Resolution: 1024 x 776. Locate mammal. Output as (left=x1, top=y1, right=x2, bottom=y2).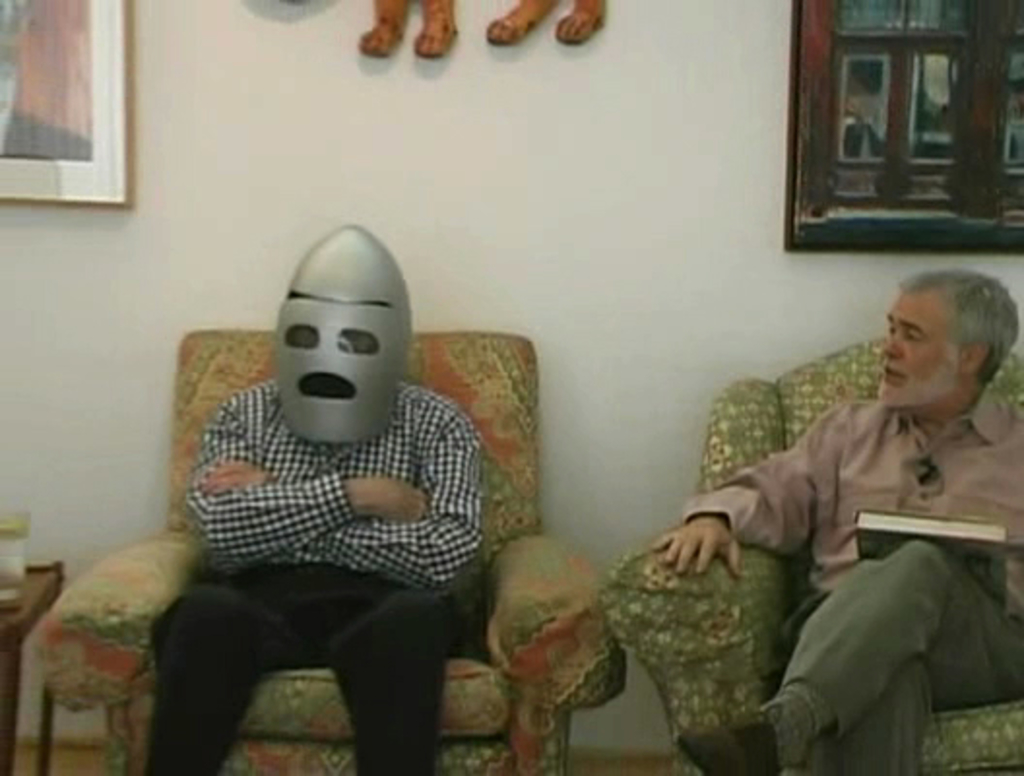
(left=677, top=277, right=1020, bottom=735).
